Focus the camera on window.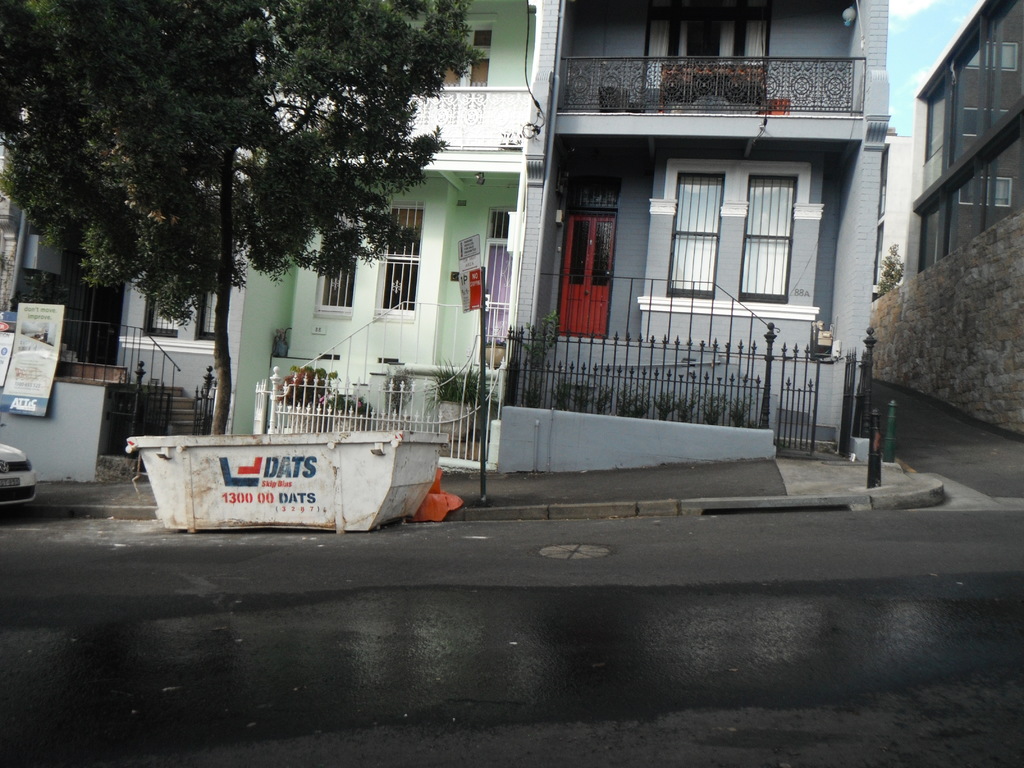
Focus region: 964,42,1018,71.
